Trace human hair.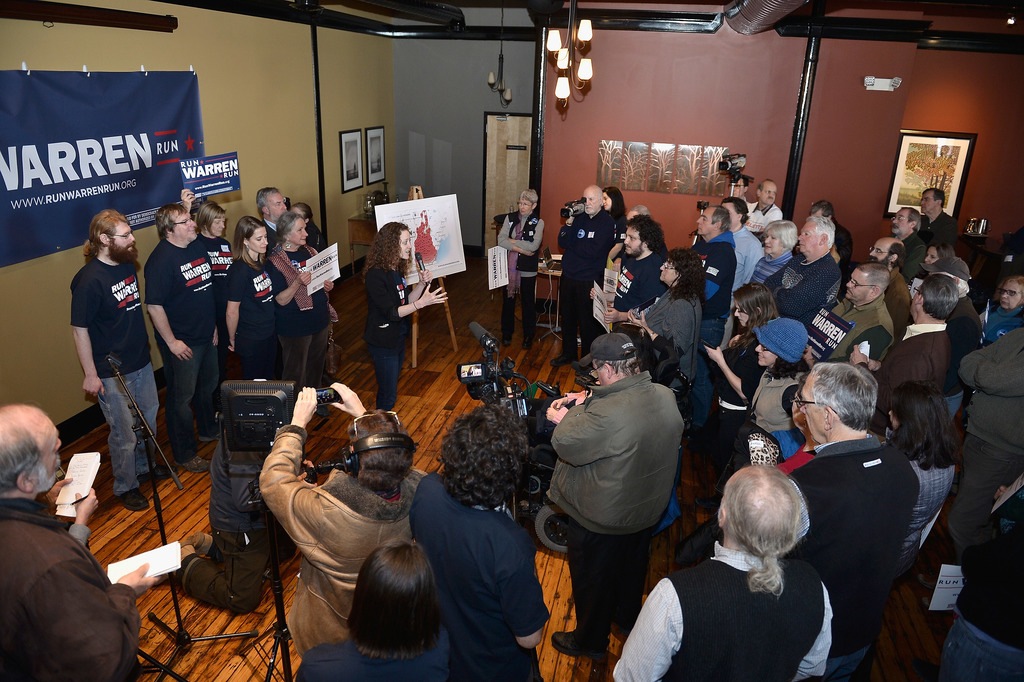
Traced to (x1=810, y1=362, x2=882, y2=434).
